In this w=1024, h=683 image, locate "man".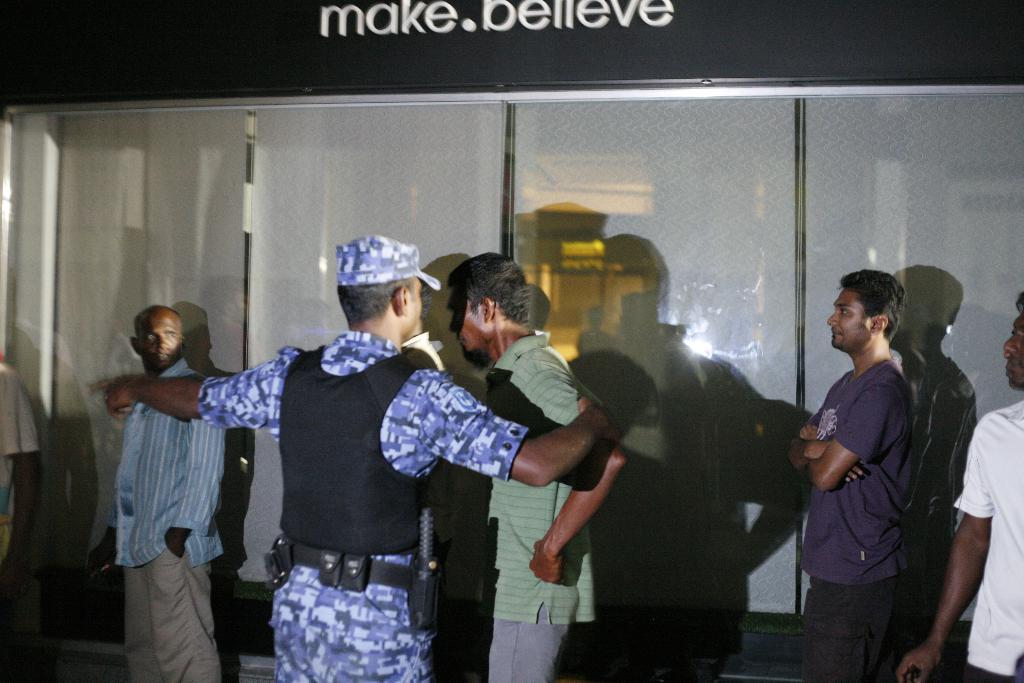
Bounding box: select_region(446, 249, 624, 682).
